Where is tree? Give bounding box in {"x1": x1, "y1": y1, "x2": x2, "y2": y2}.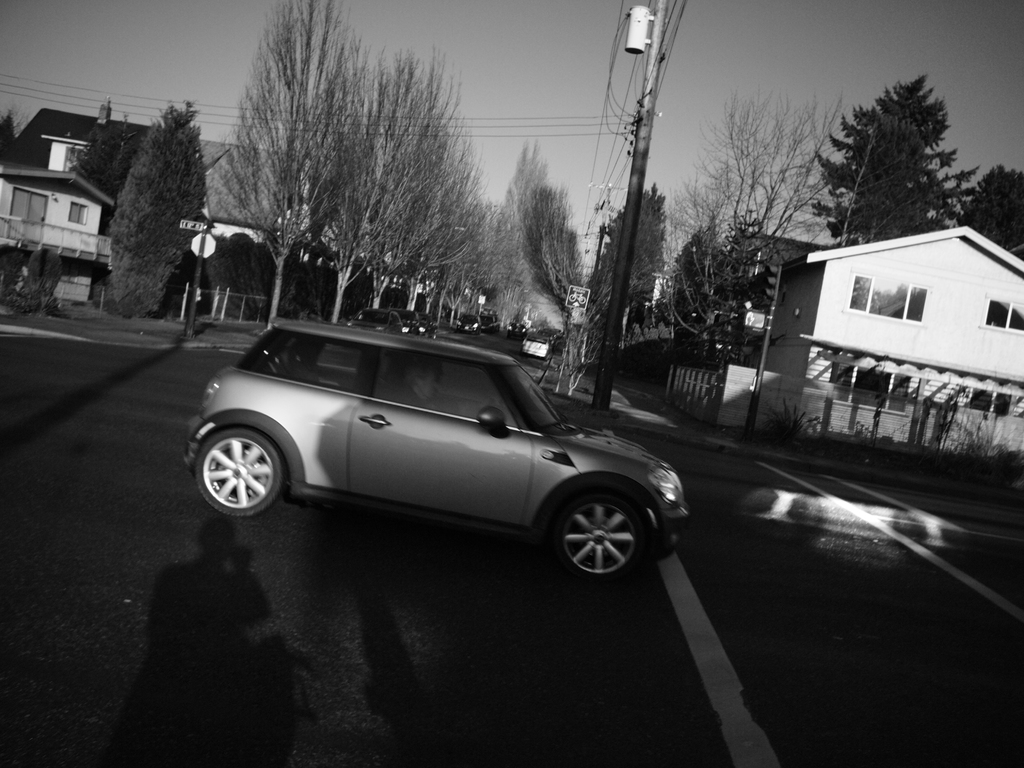
{"x1": 0, "y1": 108, "x2": 20, "y2": 166}.
